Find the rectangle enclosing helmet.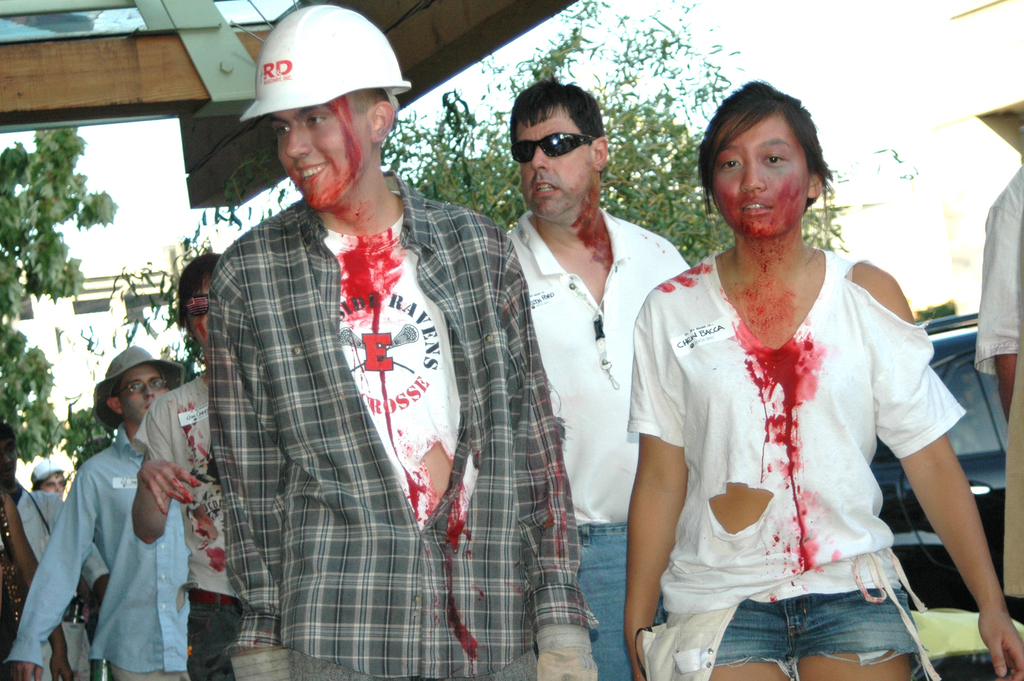
box=[250, 18, 399, 129].
